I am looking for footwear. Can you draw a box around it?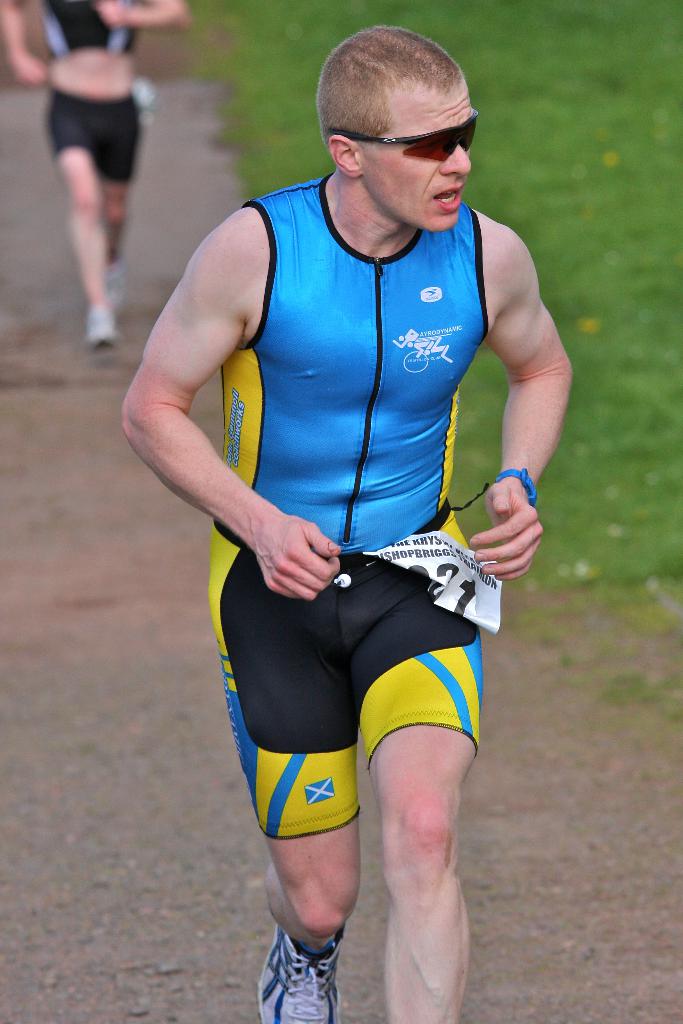
Sure, the bounding box is [101,260,129,305].
